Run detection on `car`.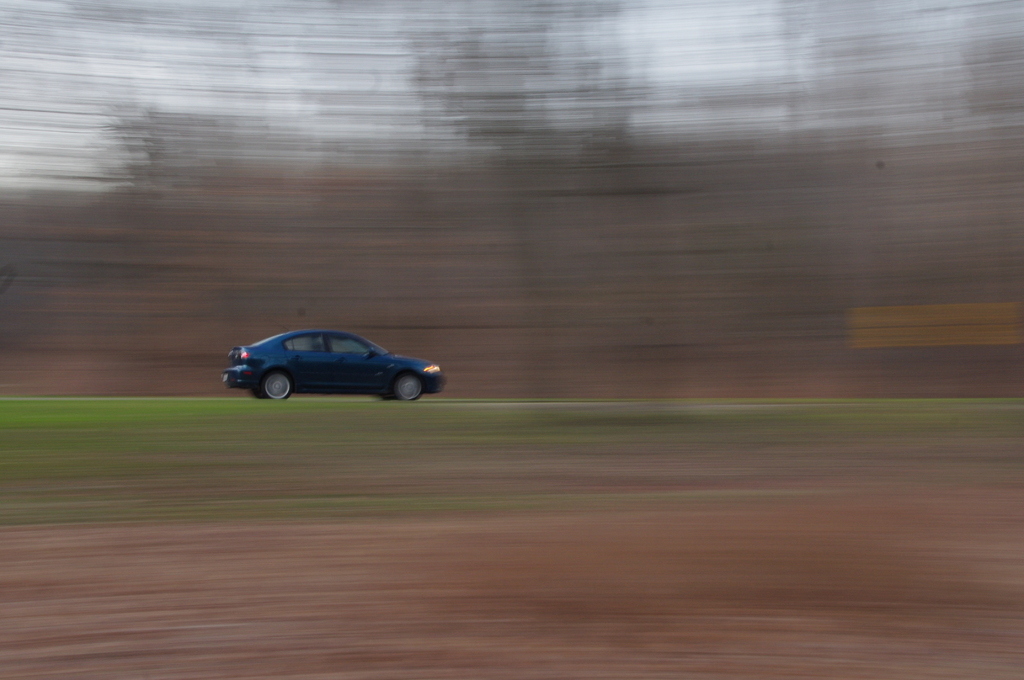
Result: (x1=222, y1=316, x2=448, y2=401).
